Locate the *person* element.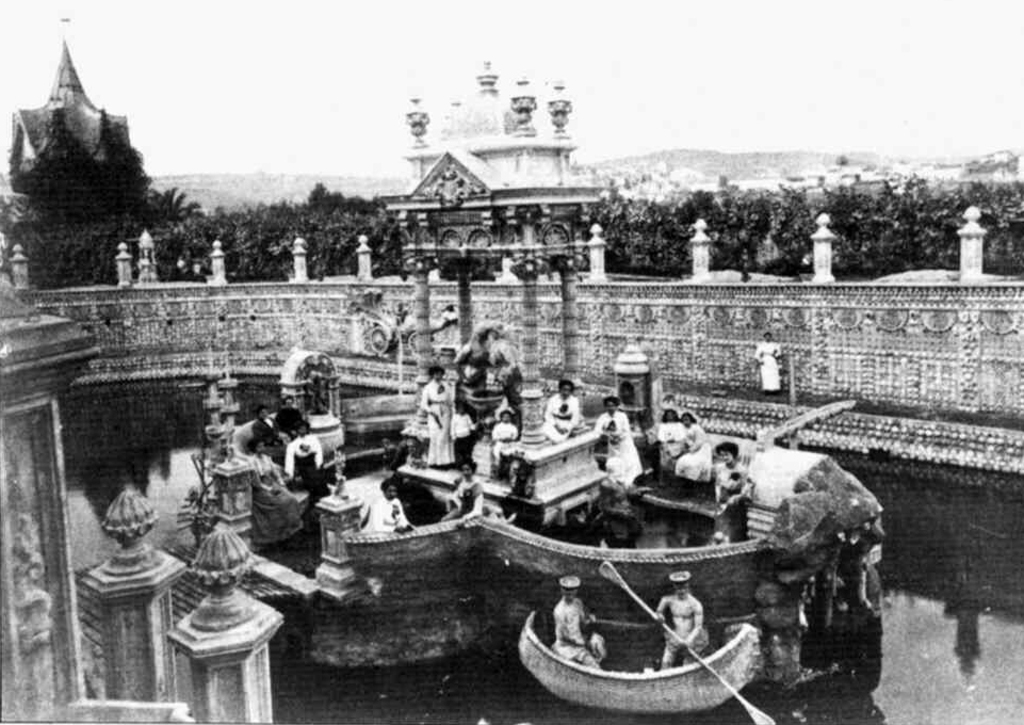
Element bbox: (712, 446, 747, 539).
